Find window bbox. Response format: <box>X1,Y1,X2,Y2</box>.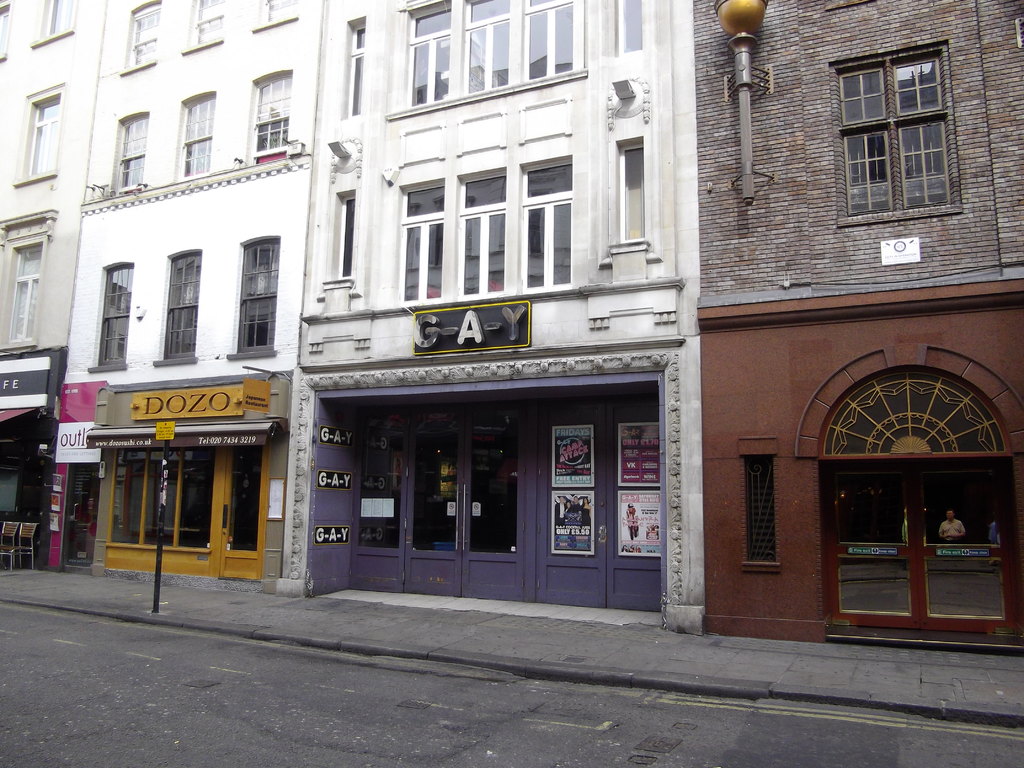
<box>402,184,444,304</box>.
